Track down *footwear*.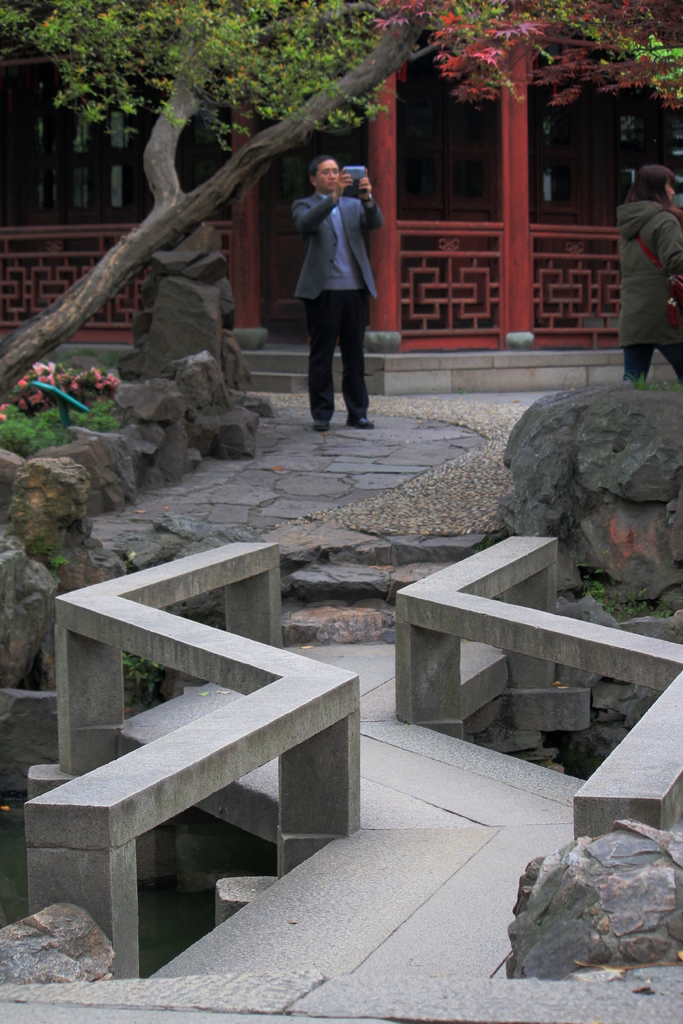
Tracked to crop(347, 419, 373, 429).
